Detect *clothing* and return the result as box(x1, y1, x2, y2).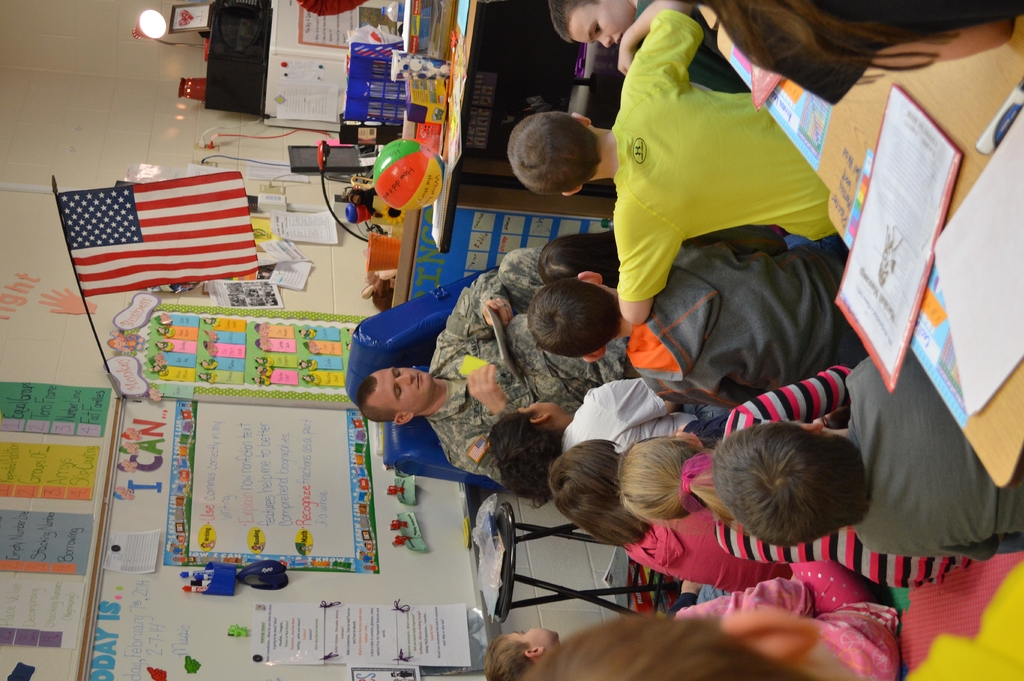
box(424, 266, 640, 476).
